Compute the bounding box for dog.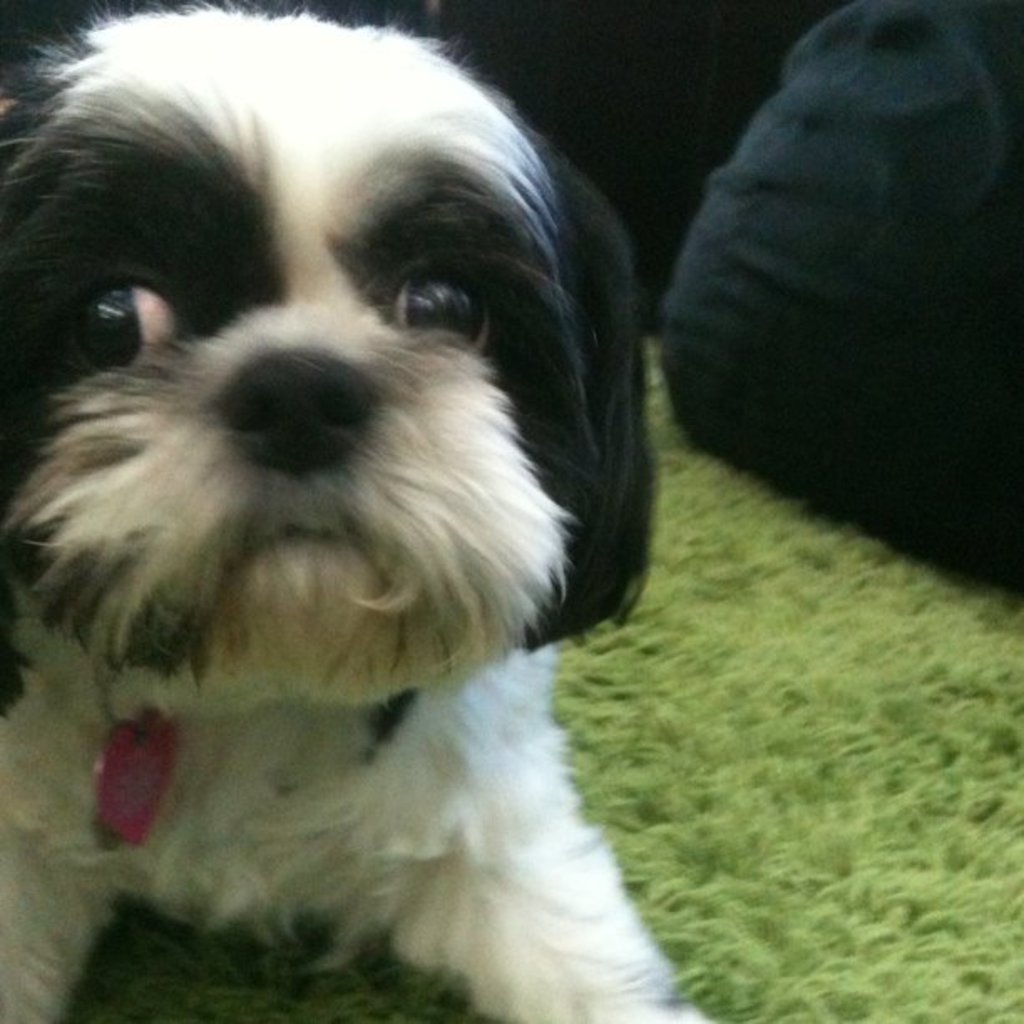
(left=0, top=8, right=709, bottom=1022).
